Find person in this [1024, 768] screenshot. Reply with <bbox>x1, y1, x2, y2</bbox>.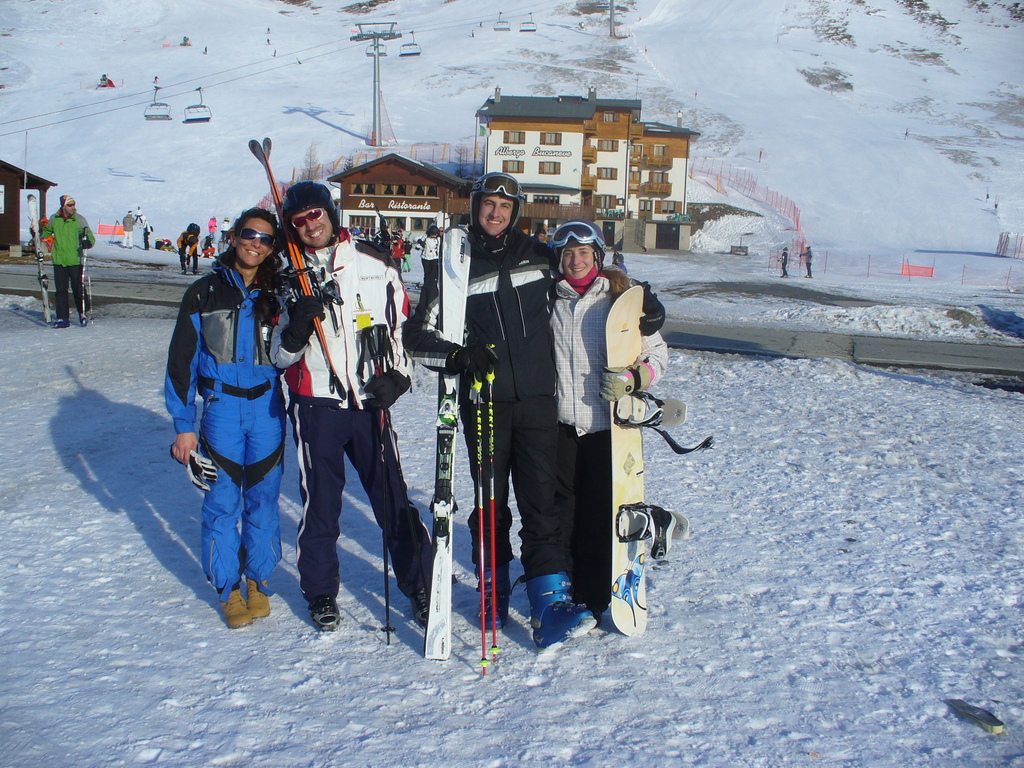
<bbox>121, 211, 137, 249</bbox>.
